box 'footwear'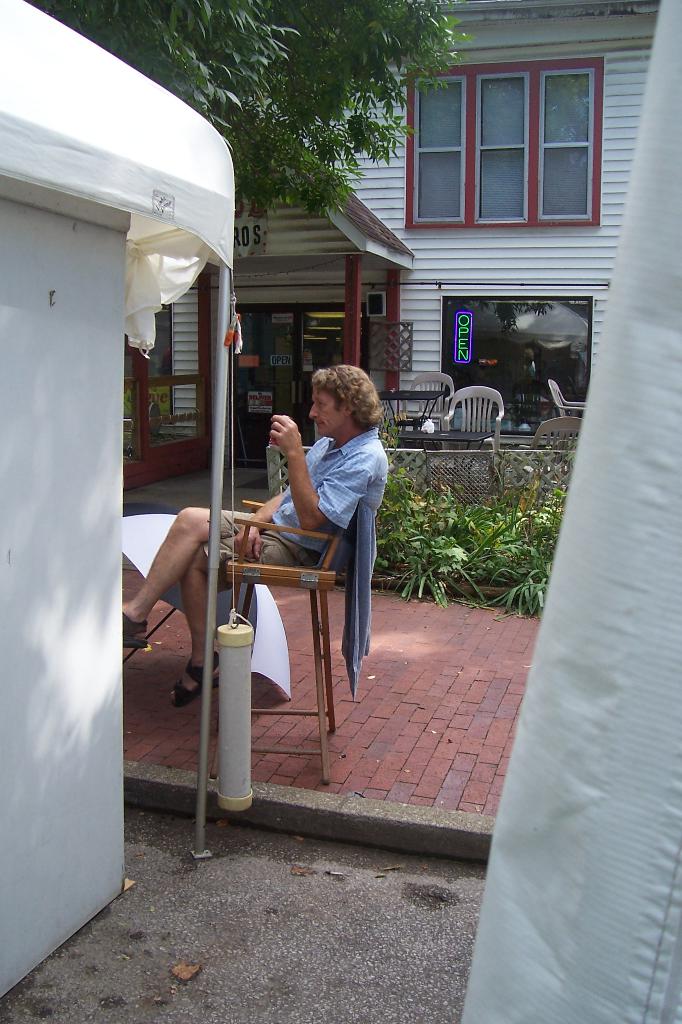
(120,614,148,648)
